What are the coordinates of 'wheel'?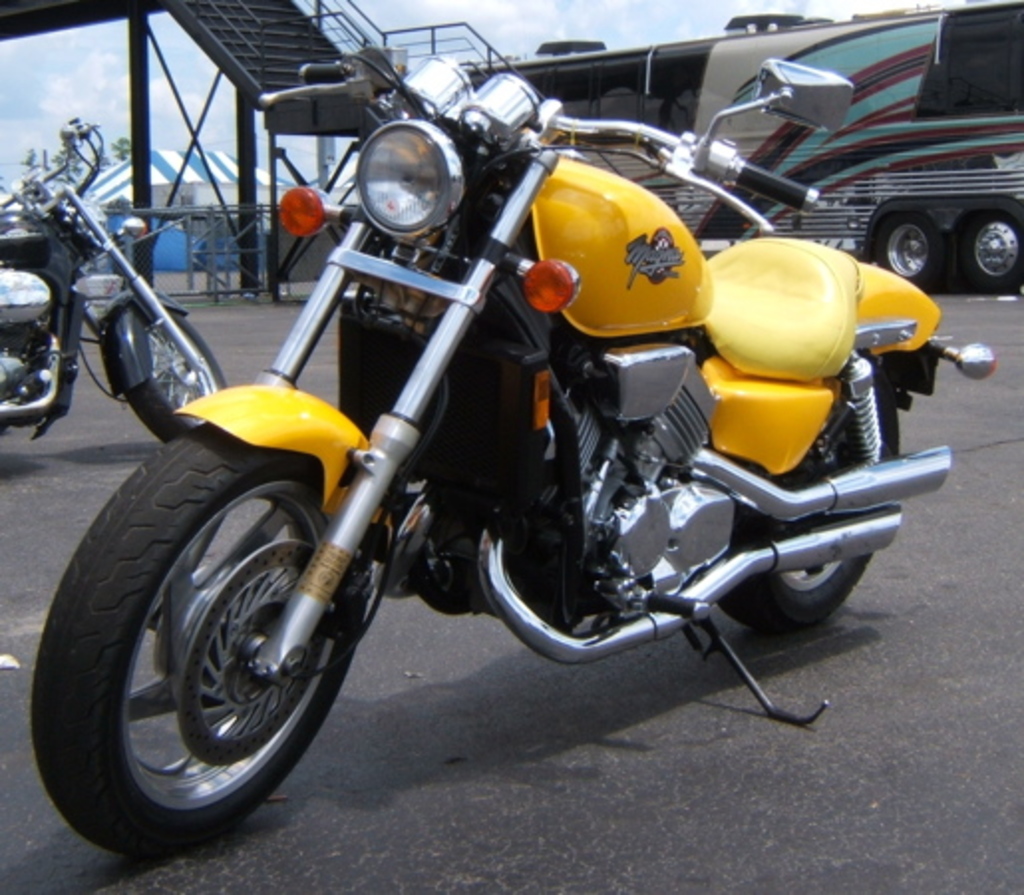
[730, 416, 913, 626].
